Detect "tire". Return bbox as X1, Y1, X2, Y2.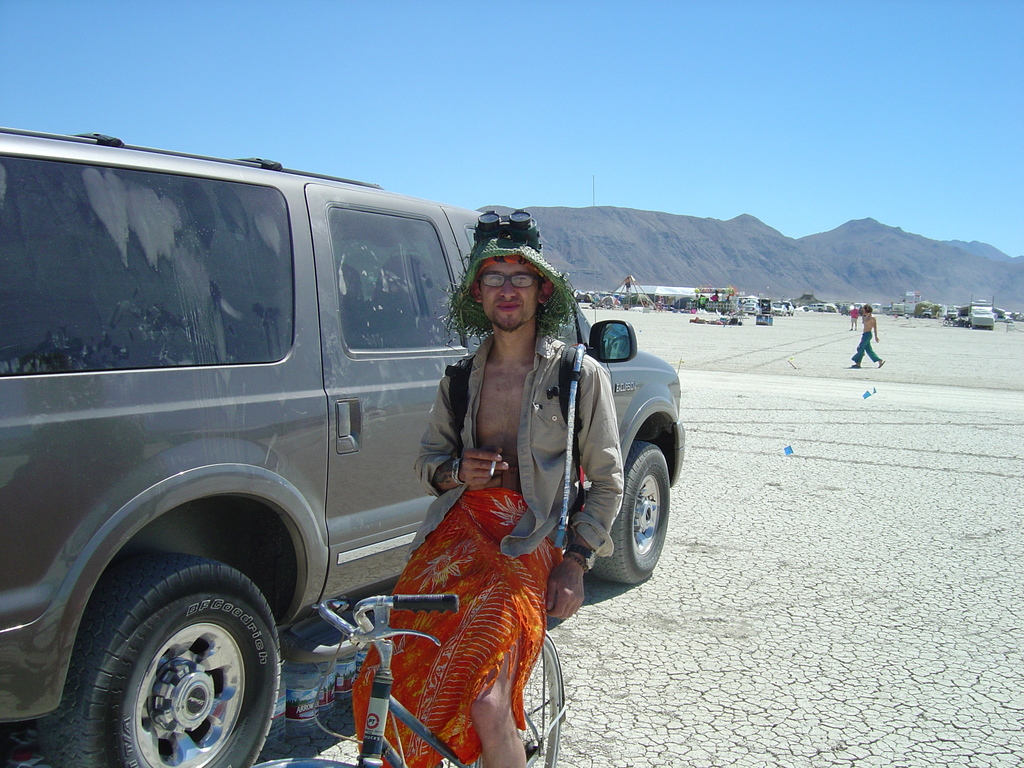
598, 444, 669, 582.
